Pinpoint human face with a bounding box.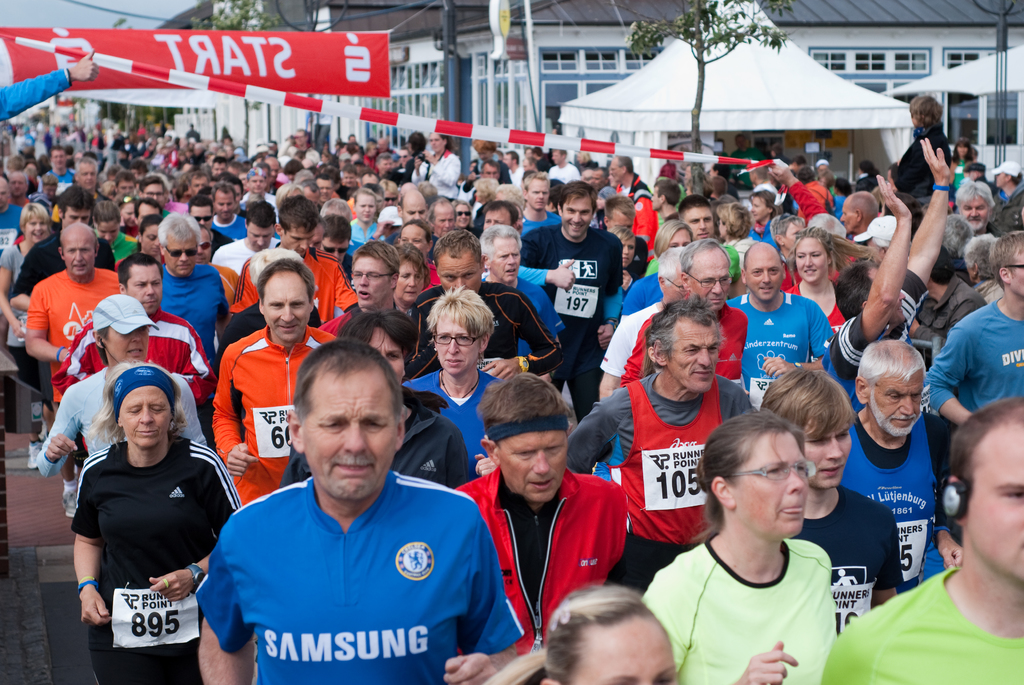
[x1=785, y1=222, x2=803, y2=253].
